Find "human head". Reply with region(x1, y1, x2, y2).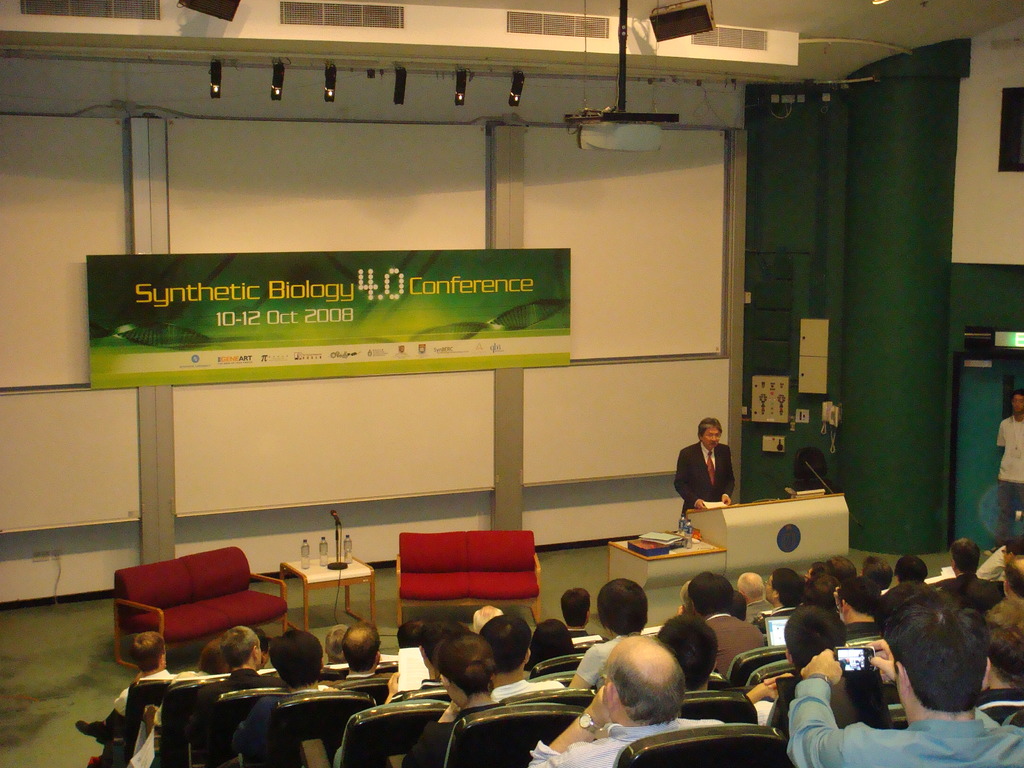
region(881, 595, 990, 714).
